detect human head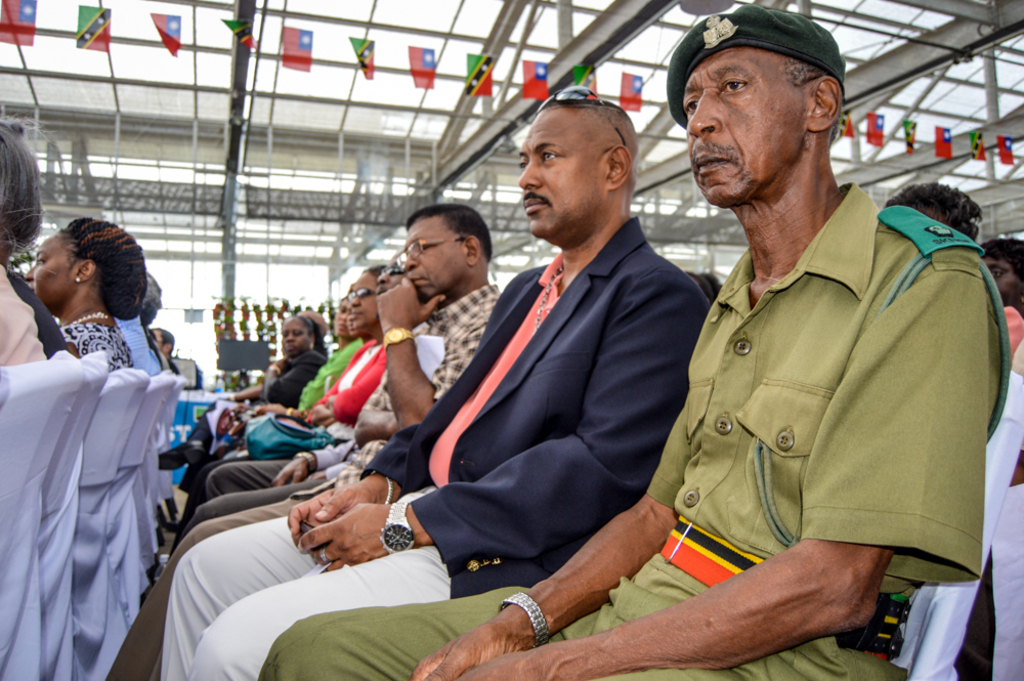
pyautogui.locateOnScreen(975, 237, 1023, 316)
